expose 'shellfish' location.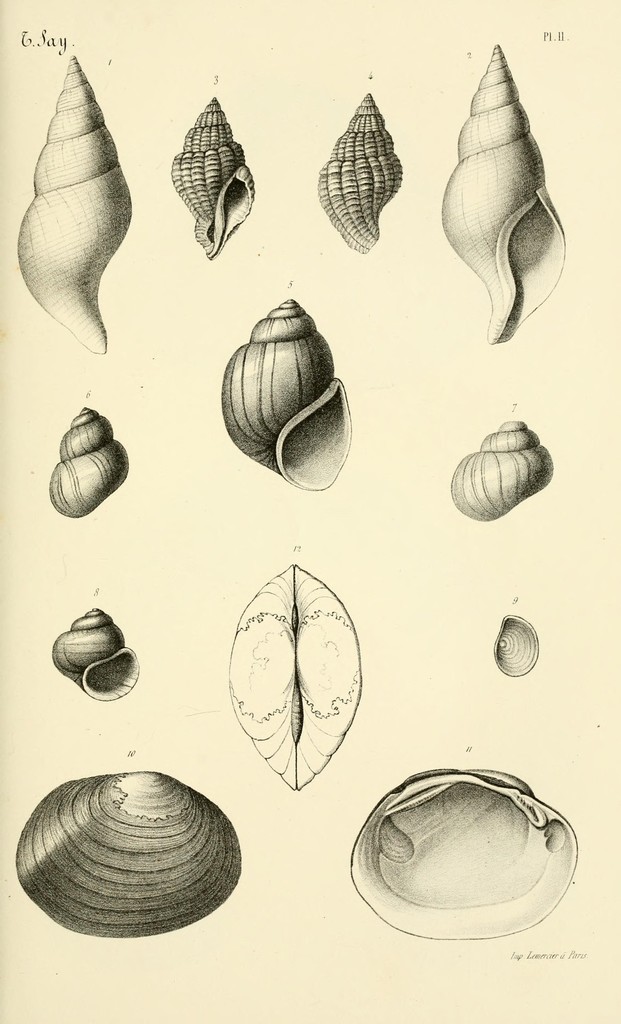
Exposed at 49,610,142,703.
